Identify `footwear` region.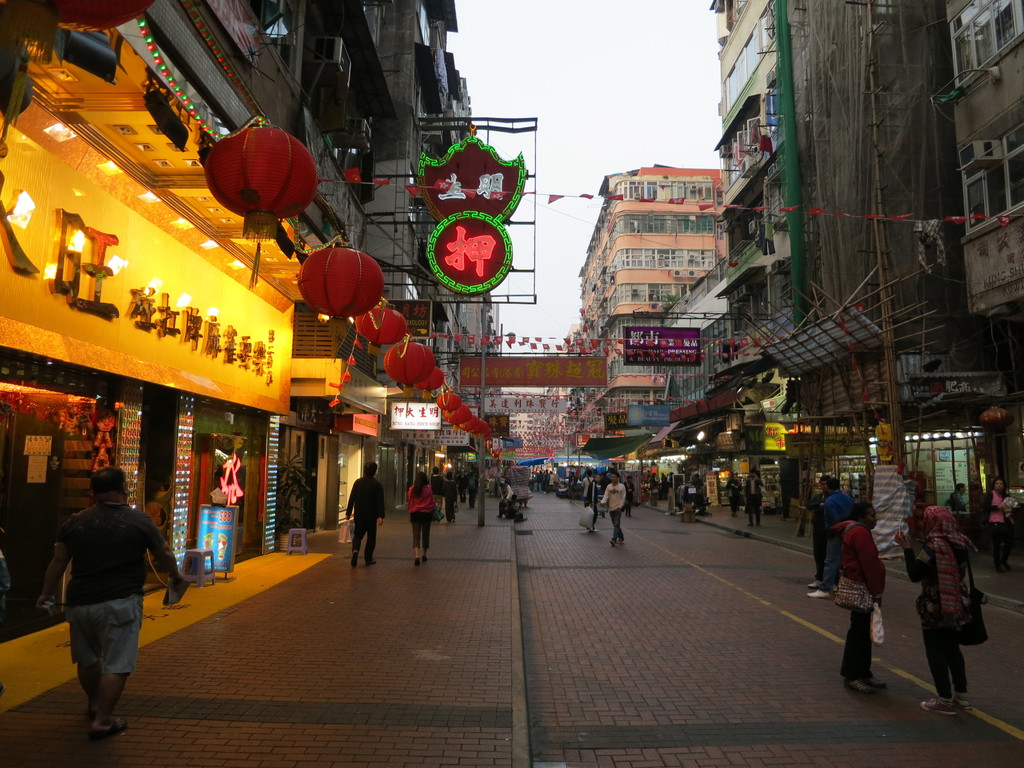
Region: {"left": 608, "top": 534, "right": 624, "bottom": 546}.
